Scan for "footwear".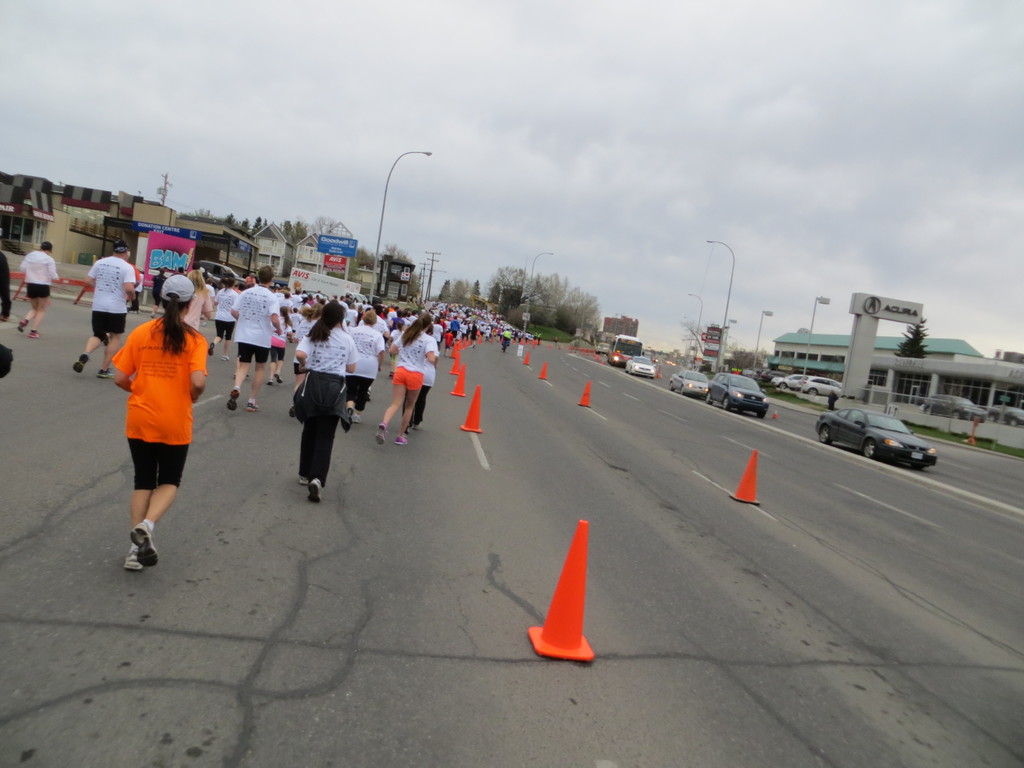
Scan result: 132/521/160/569.
